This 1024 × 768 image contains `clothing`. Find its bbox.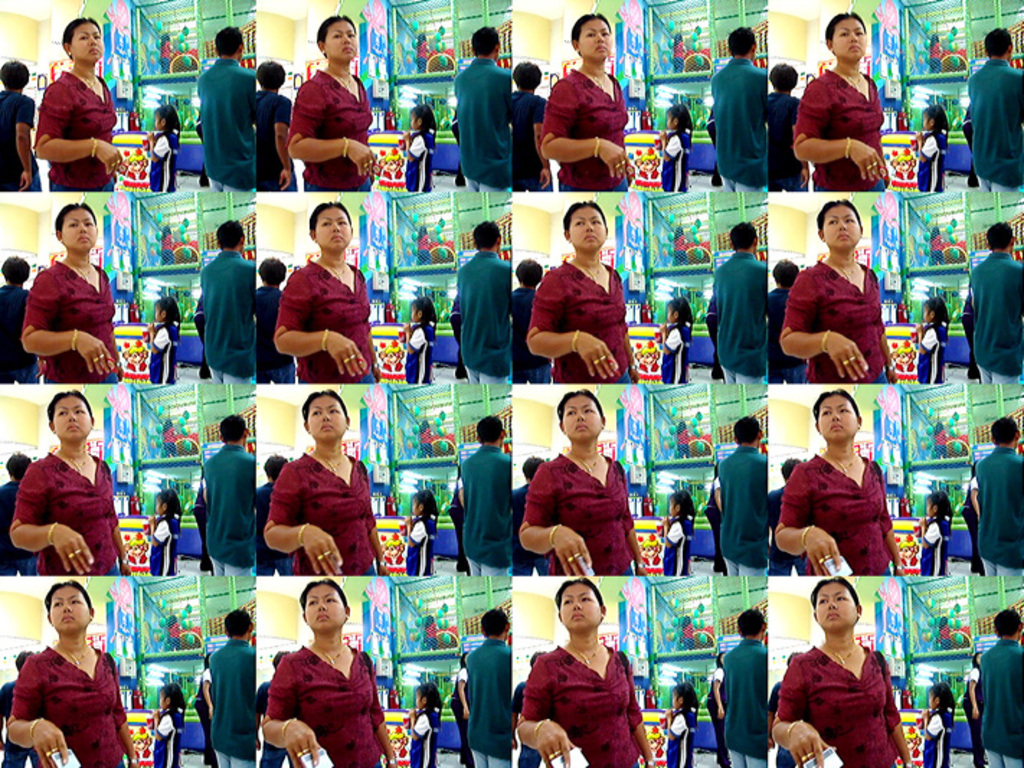
left=678, top=627, right=696, bottom=646.
